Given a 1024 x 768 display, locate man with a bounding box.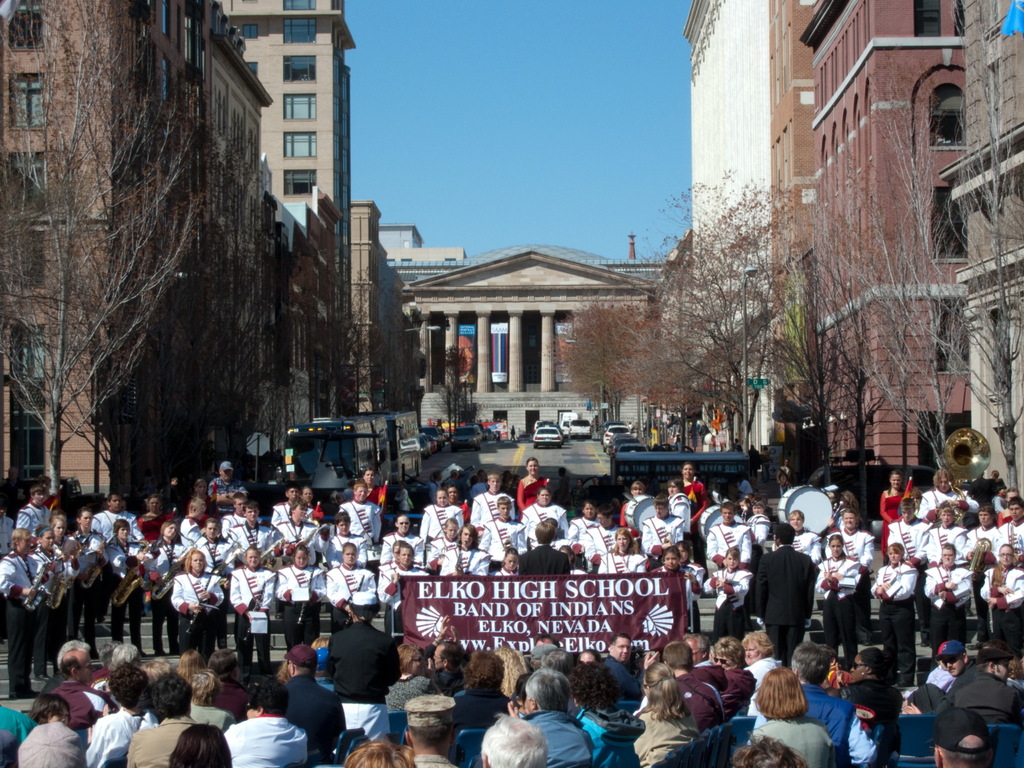
Located: bbox=(209, 463, 248, 520).
